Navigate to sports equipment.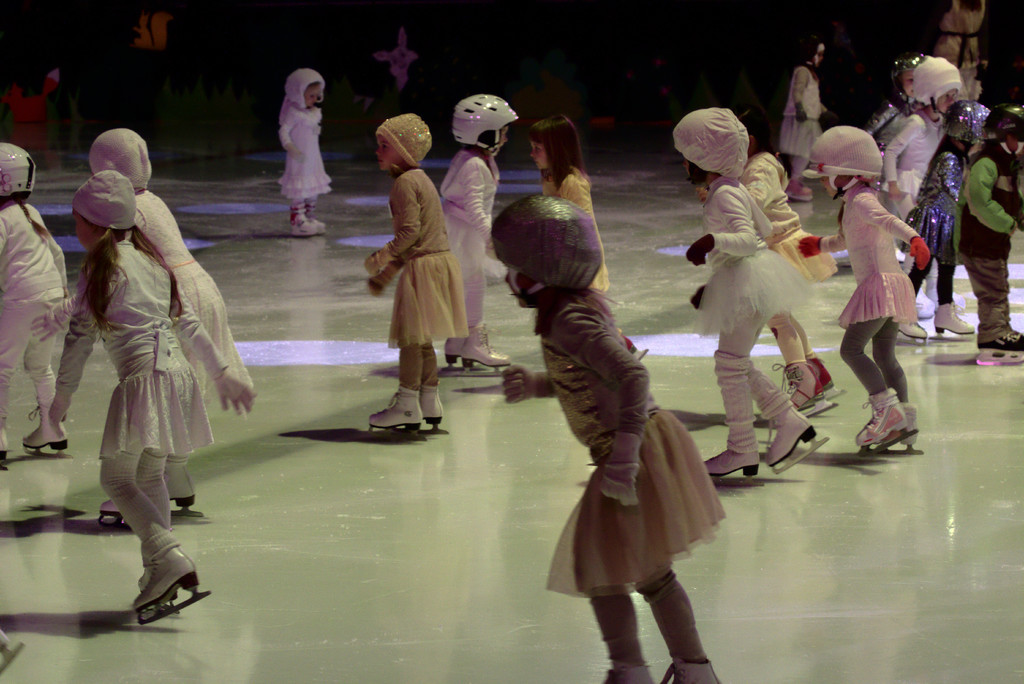
Navigation target: (0, 421, 7, 473).
